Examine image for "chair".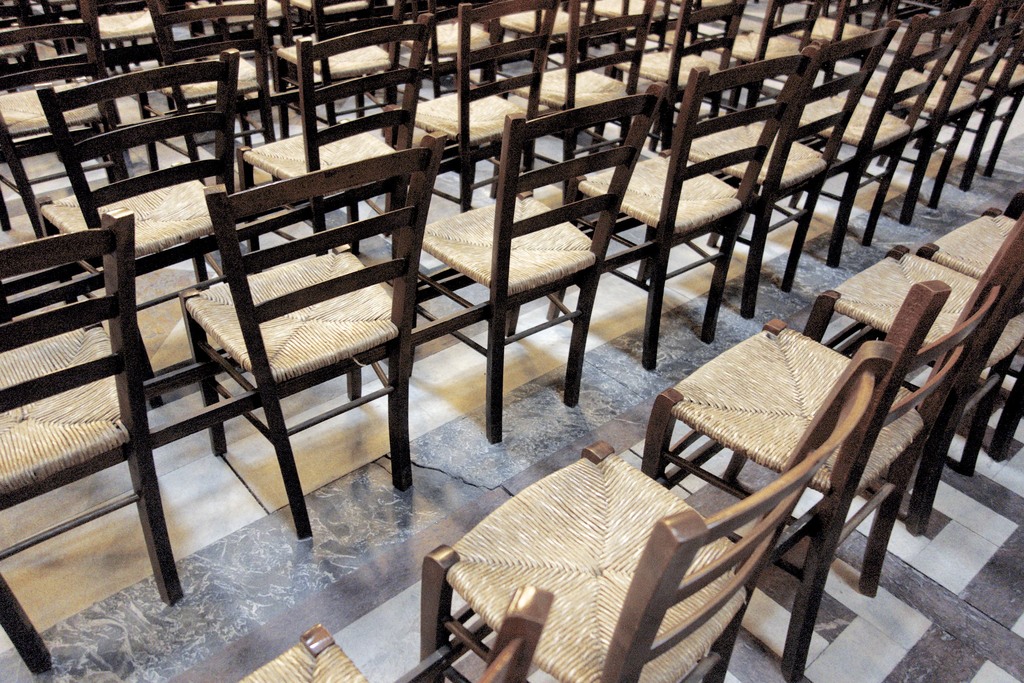
Examination result: [left=1002, top=188, right=1023, bottom=222].
